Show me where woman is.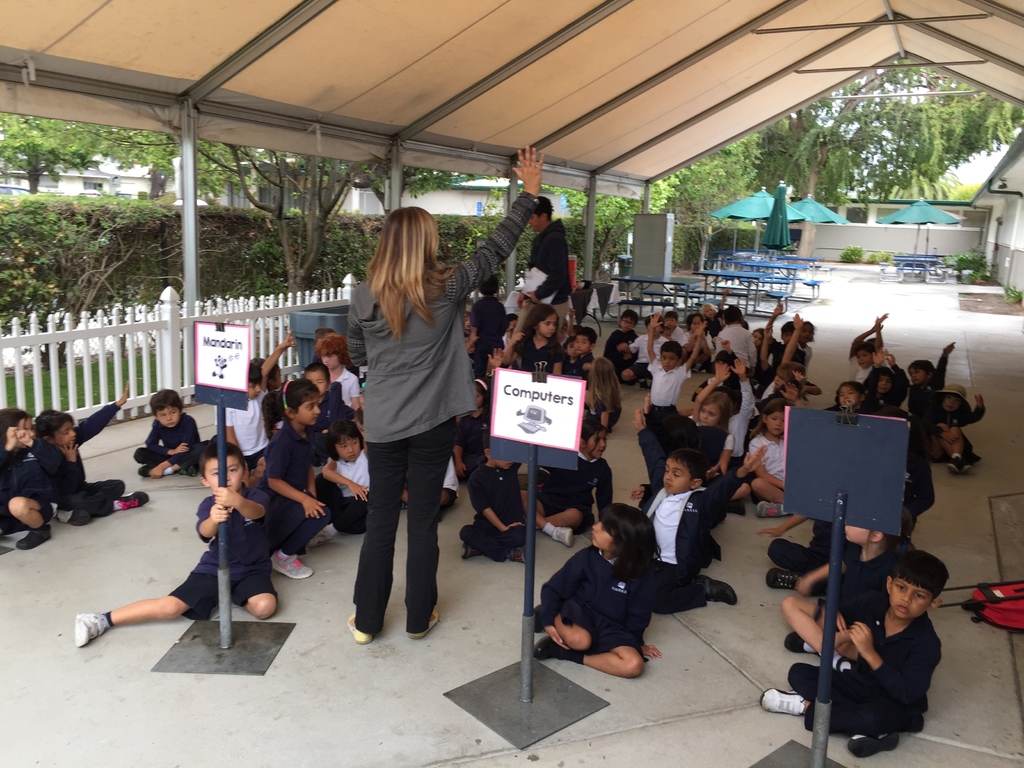
woman is at <box>340,145,552,648</box>.
